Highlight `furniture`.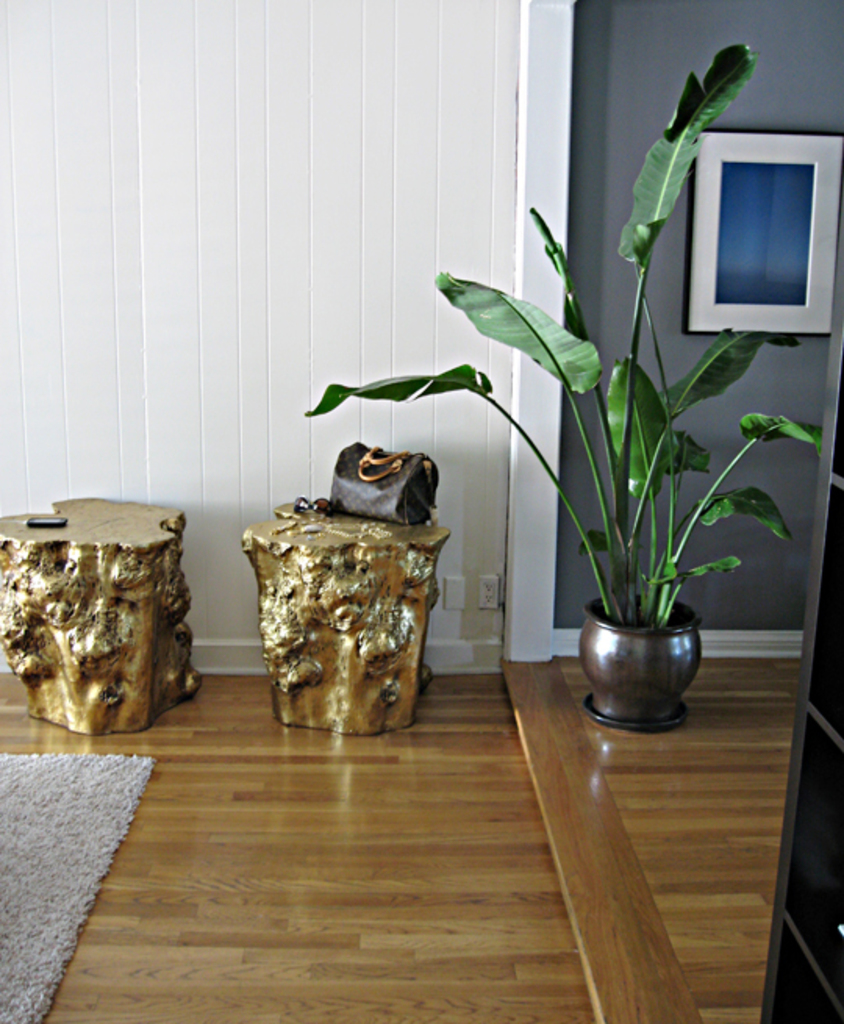
Highlighted region: (left=0, top=497, right=203, bottom=736).
